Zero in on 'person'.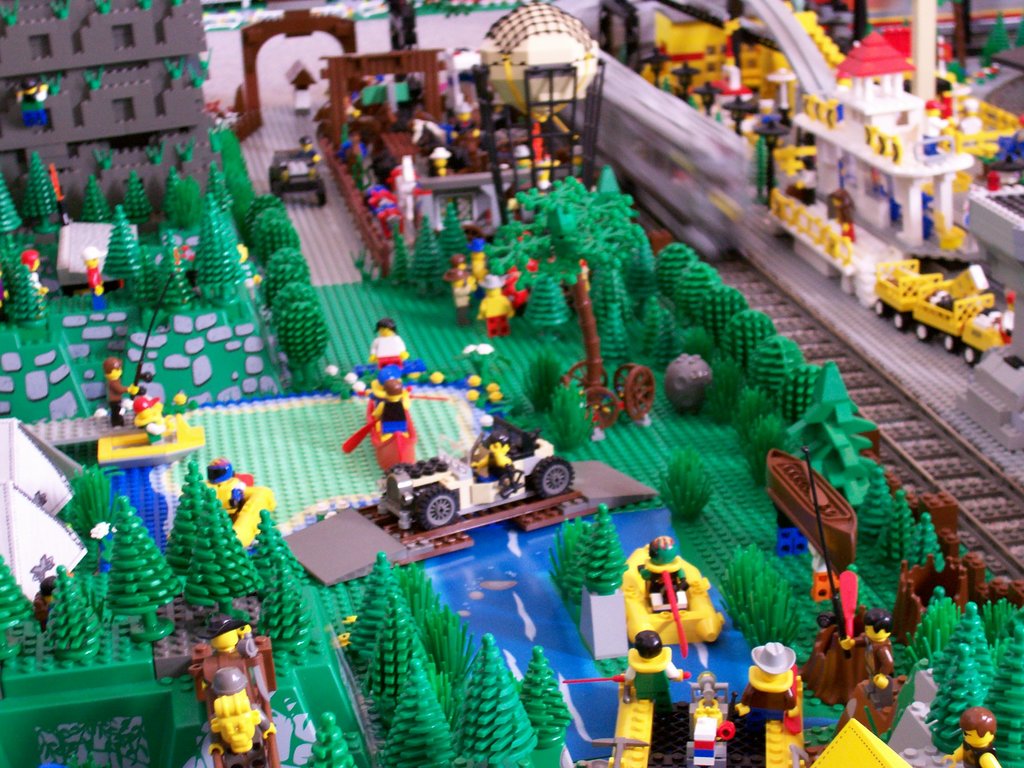
Zeroed in: detection(737, 640, 800, 744).
